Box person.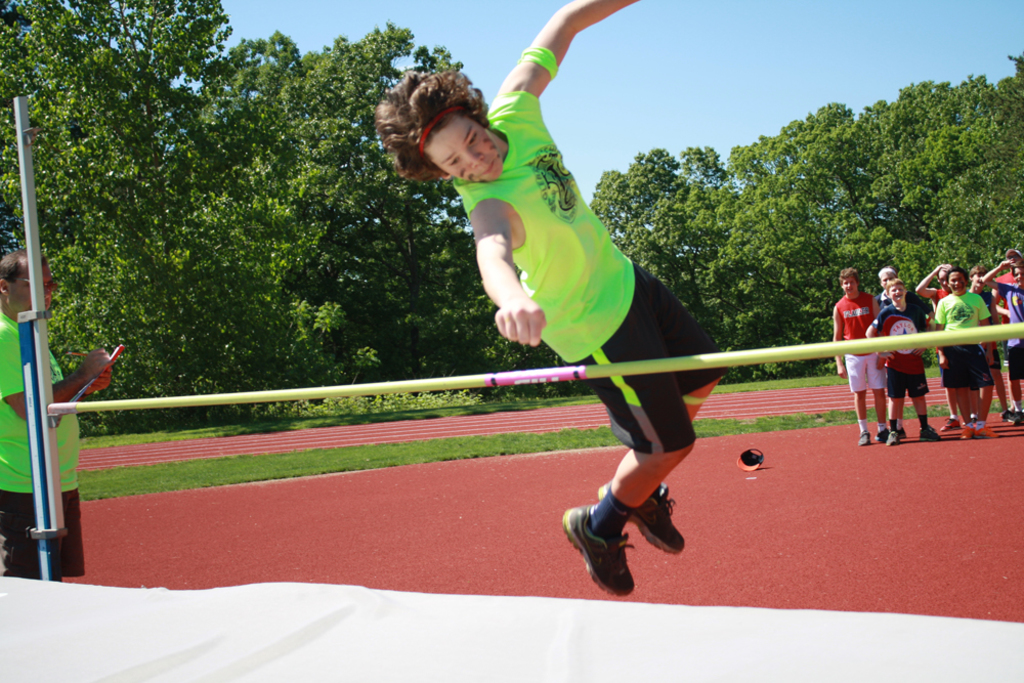
865/276/927/440.
